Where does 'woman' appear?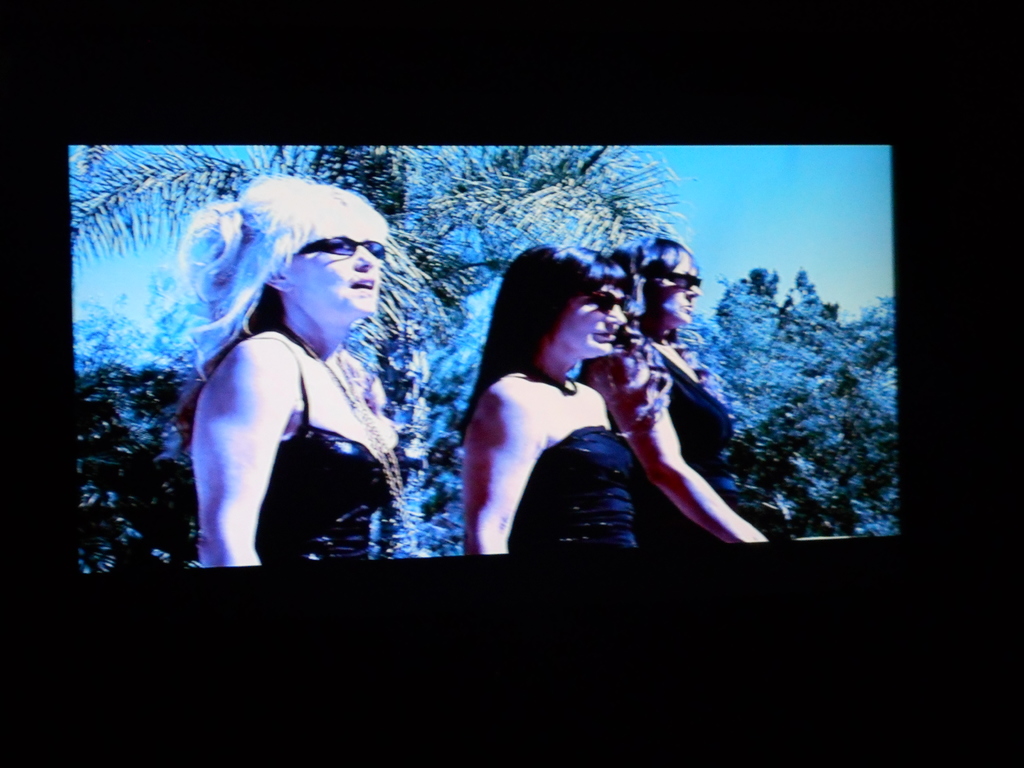
Appears at <region>571, 229, 777, 556</region>.
